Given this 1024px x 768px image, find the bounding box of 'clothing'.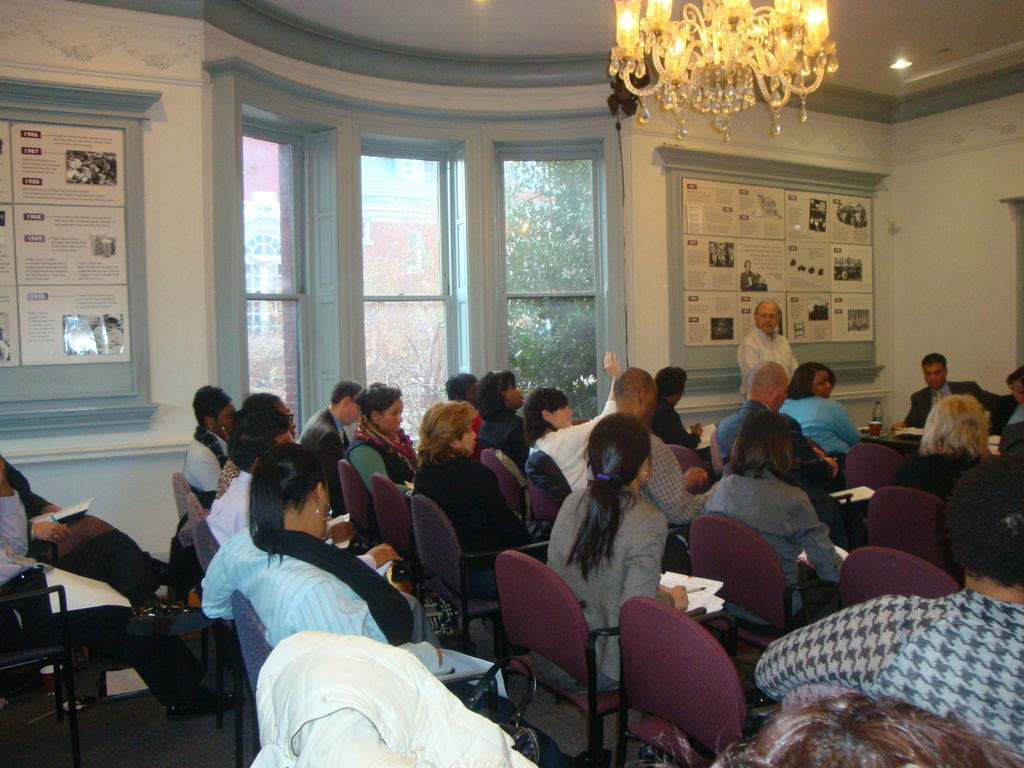
[346,419,416,499].
